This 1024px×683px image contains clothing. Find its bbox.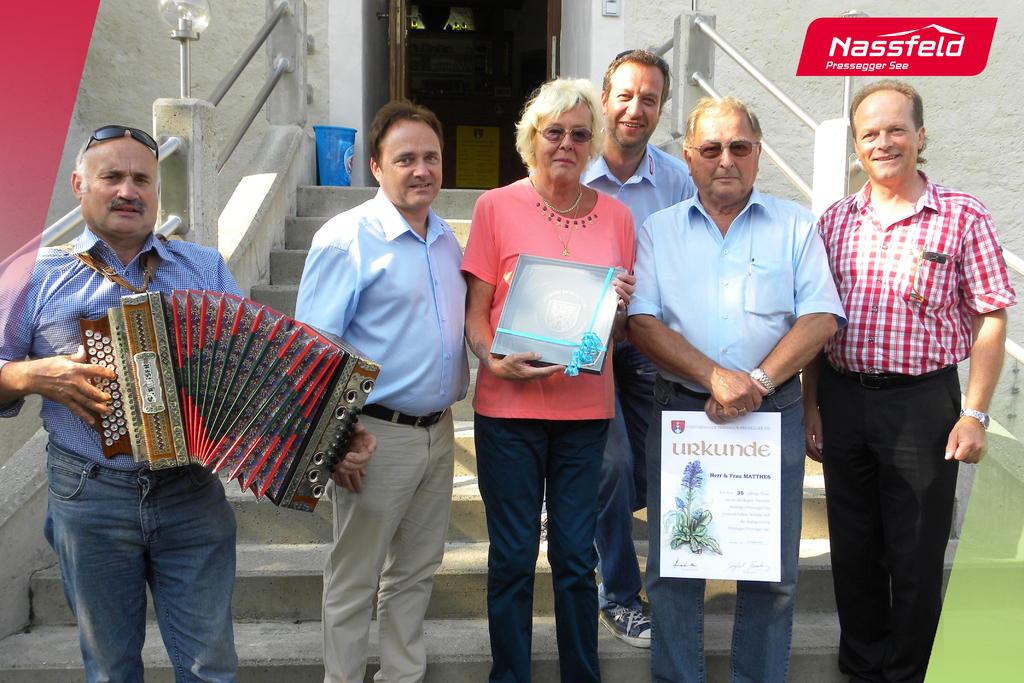
(left=461, top=177, right=636, bottom=682).
